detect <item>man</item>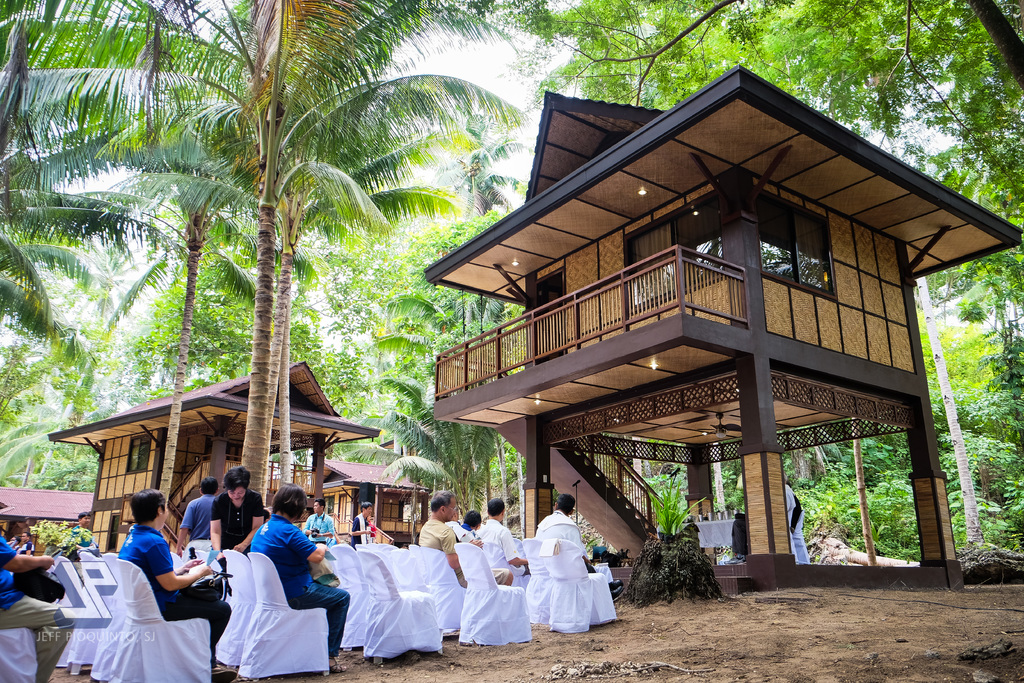
<bbox>303, 497, 336, 550</bbox>
